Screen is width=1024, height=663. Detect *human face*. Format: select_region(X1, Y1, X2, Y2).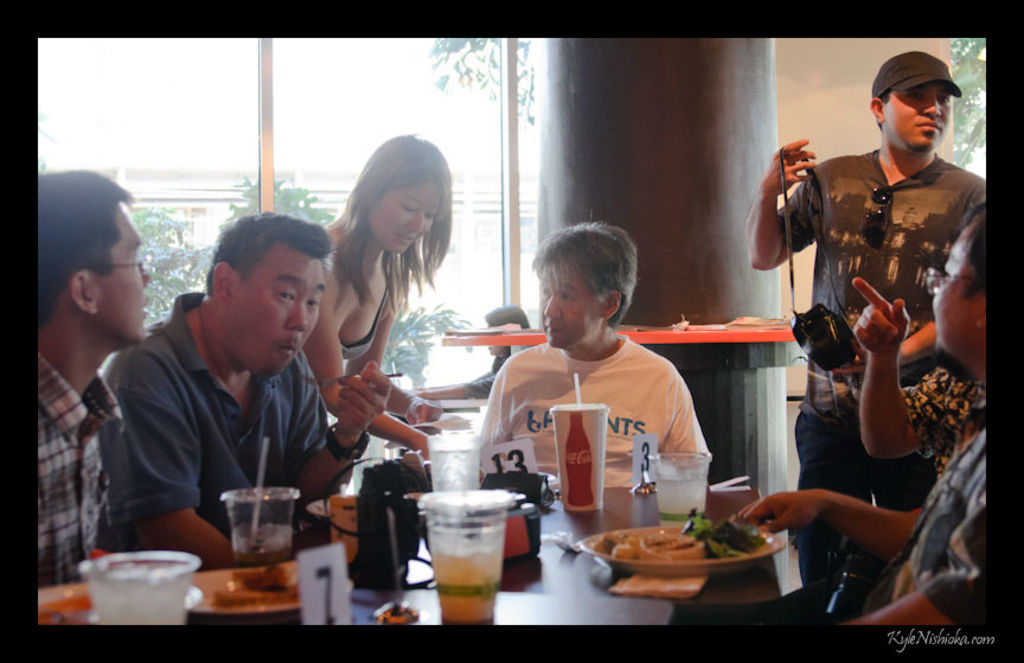
select_region(539, 264, 601, 348).
